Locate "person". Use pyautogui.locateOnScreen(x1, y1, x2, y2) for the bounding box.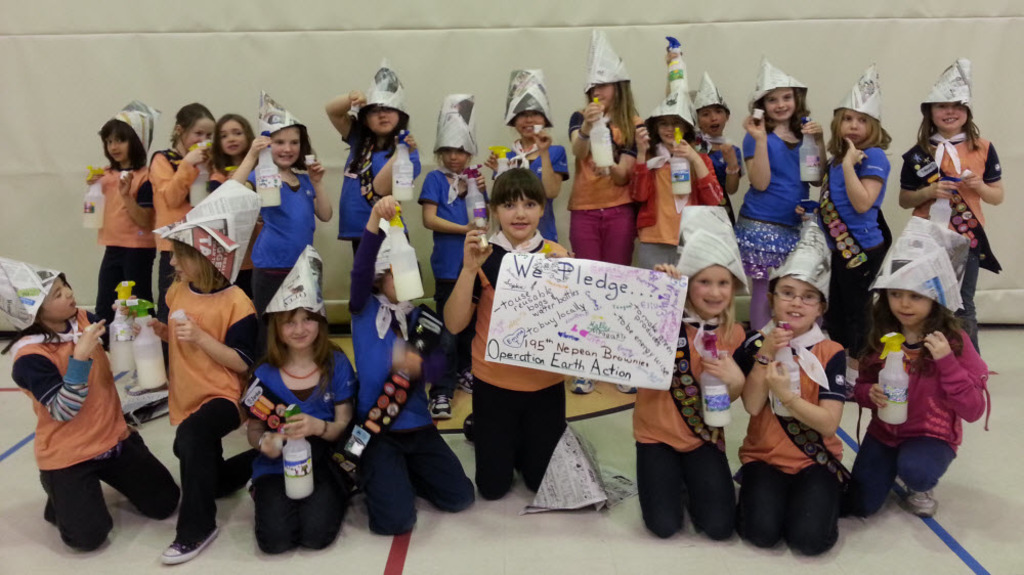
pyautogui.locateOnScreen(16, 265, 161, 560).
